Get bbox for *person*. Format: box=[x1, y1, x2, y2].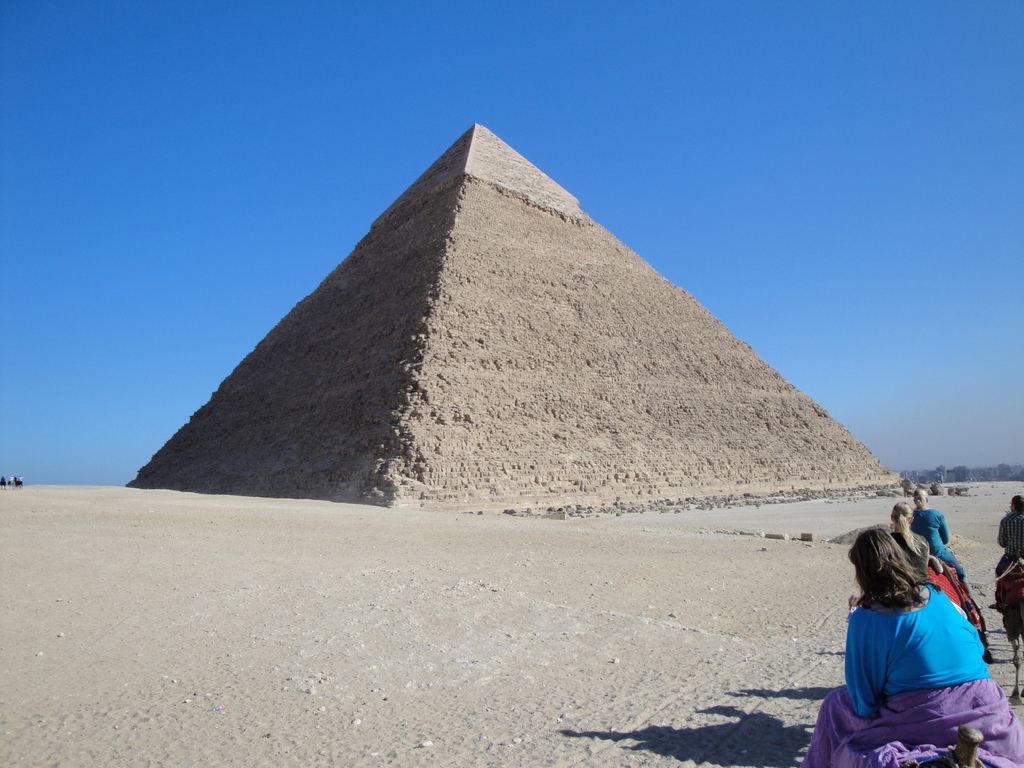
box=[885, 498, 941, 581].
